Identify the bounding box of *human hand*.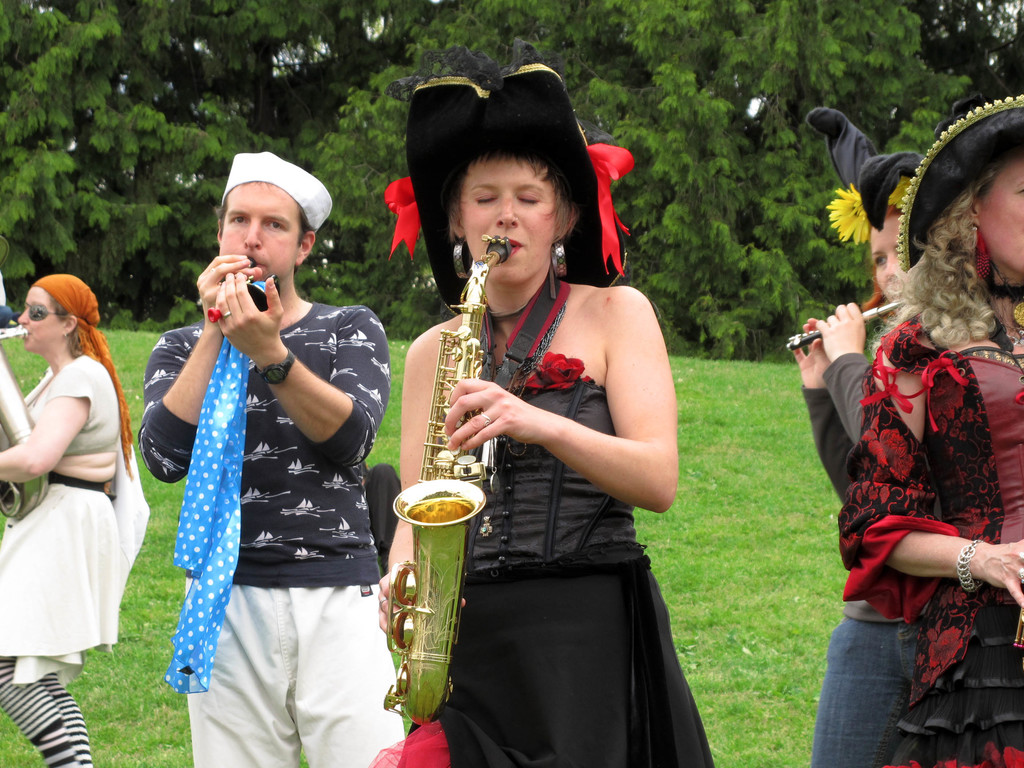
pyautogui.locateOnScreen(376, 565, 468, 637).
